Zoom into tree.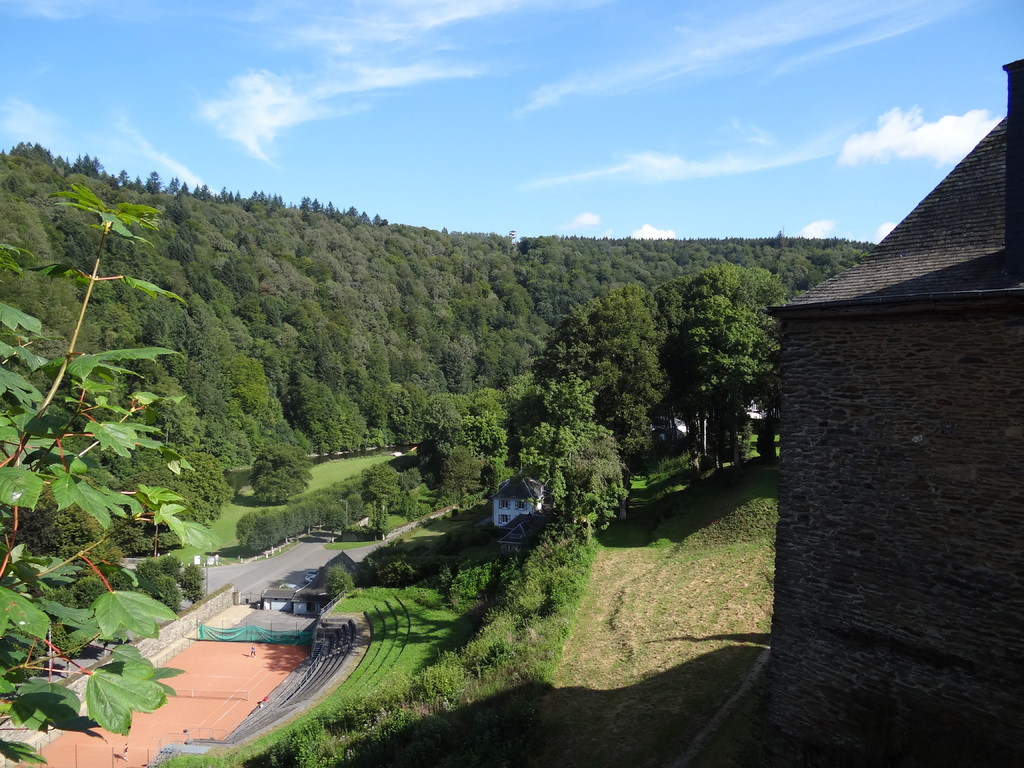
Zoom target: detection(0, 177, 209, 767).
